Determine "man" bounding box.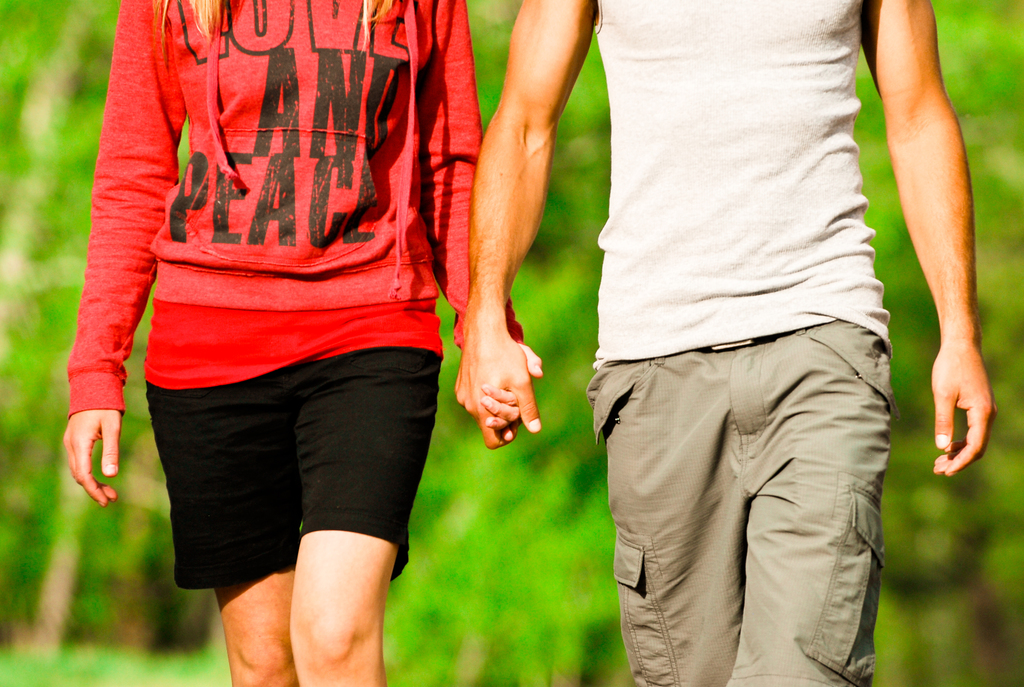
Determined: x1=480, y1=0, x2=937, y2=658.
